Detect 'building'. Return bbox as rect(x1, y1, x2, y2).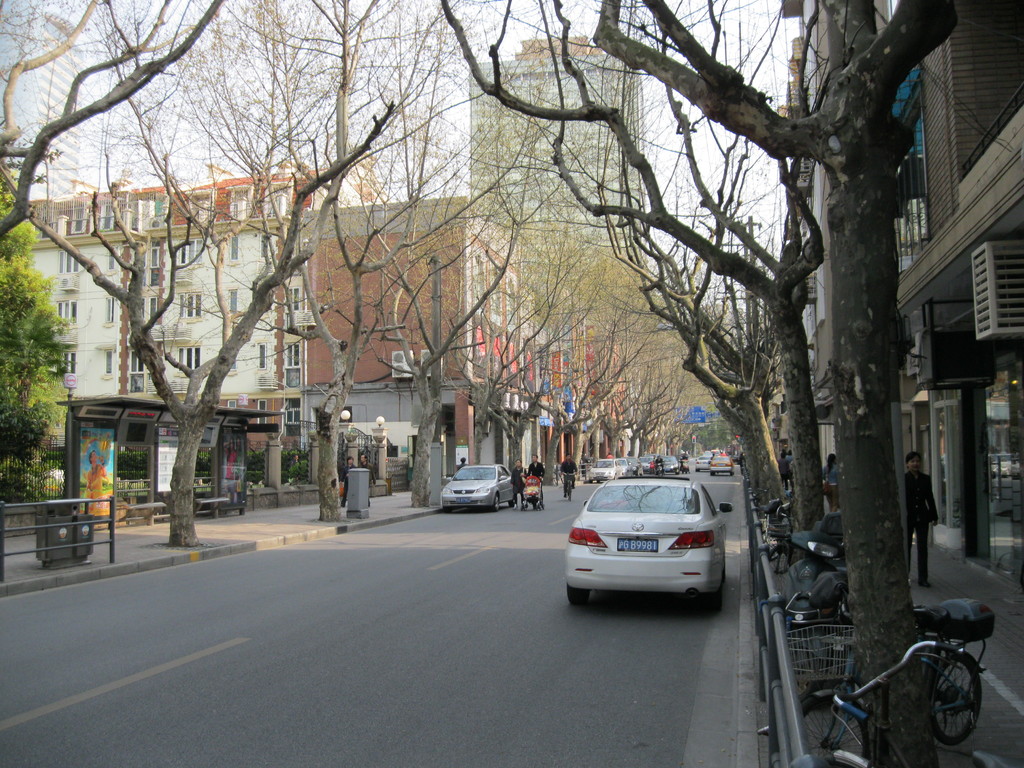
rect(470, 40, 643, 268).
